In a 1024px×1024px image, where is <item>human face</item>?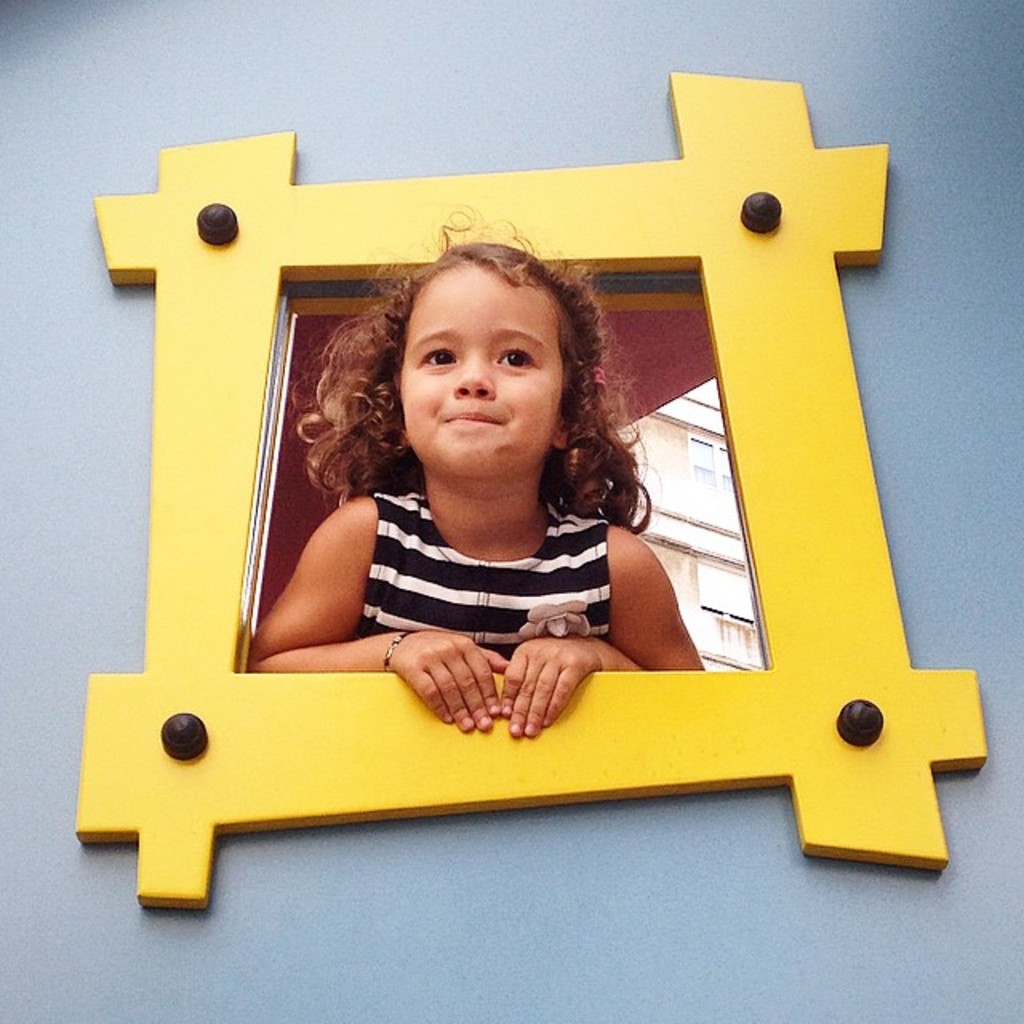
395, 262, 576, 478.
